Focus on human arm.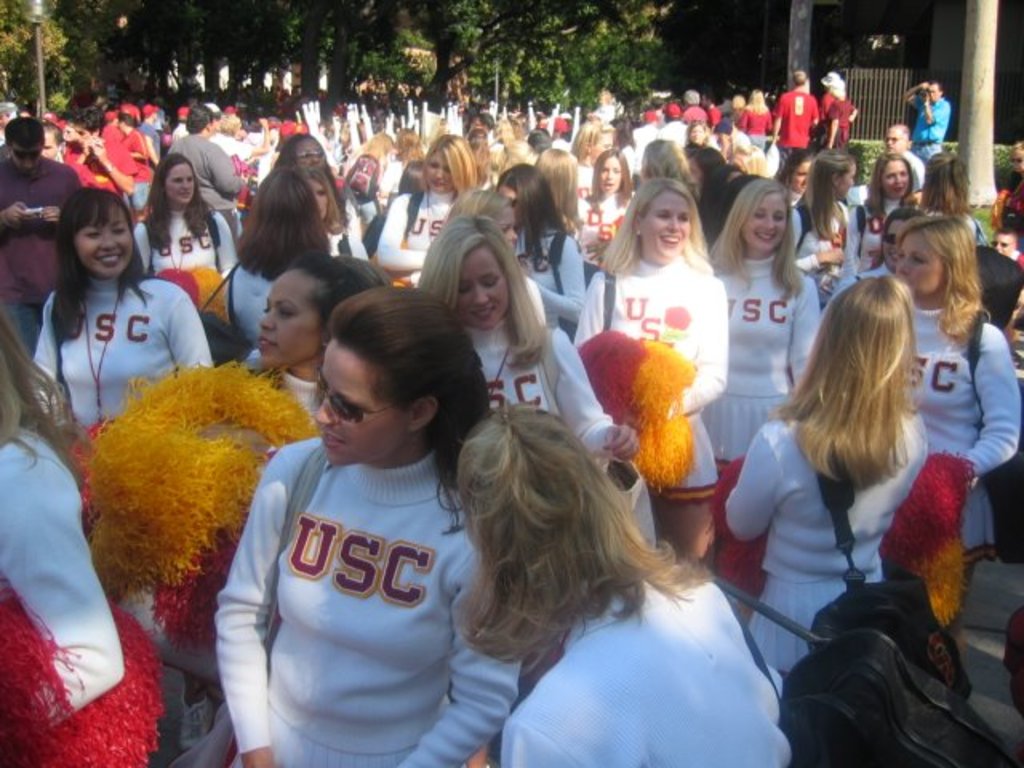
Focused at pyautogui.locateOnScreen(922, 90, 954, 130).
